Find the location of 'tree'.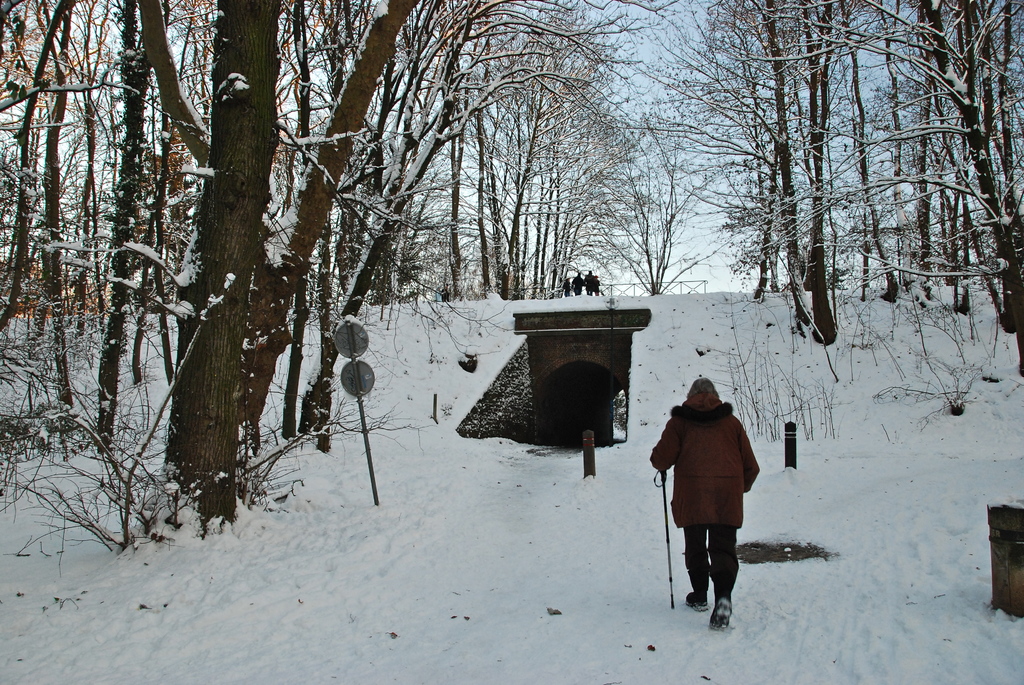
Location: rect(65, 0, 189, 464).
